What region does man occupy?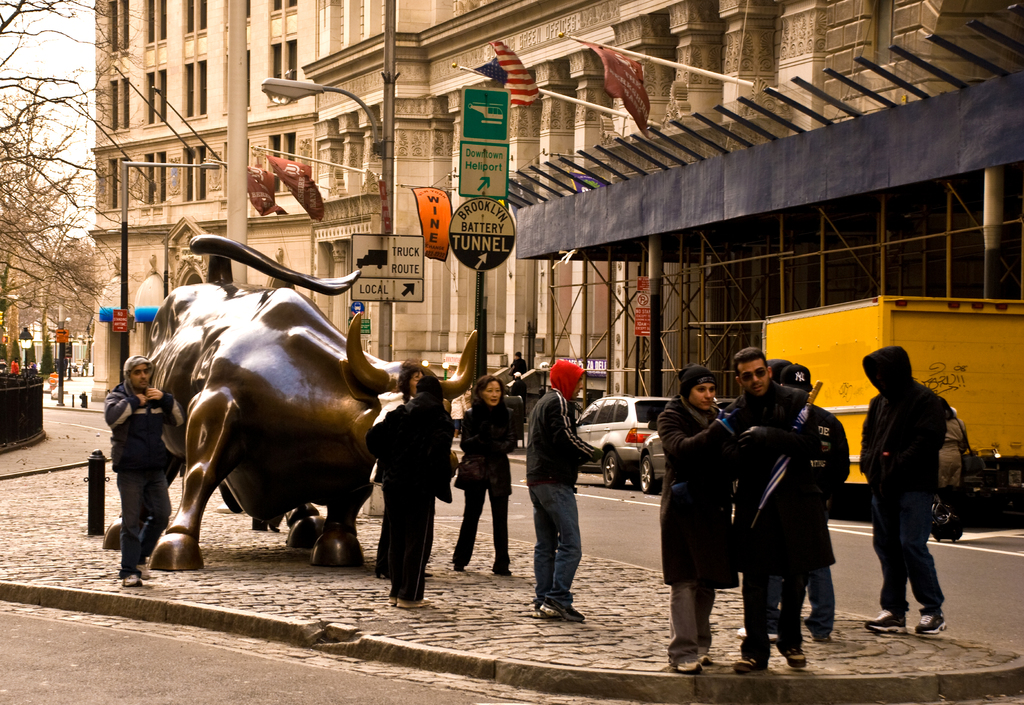
719, 342, 829, 665.
